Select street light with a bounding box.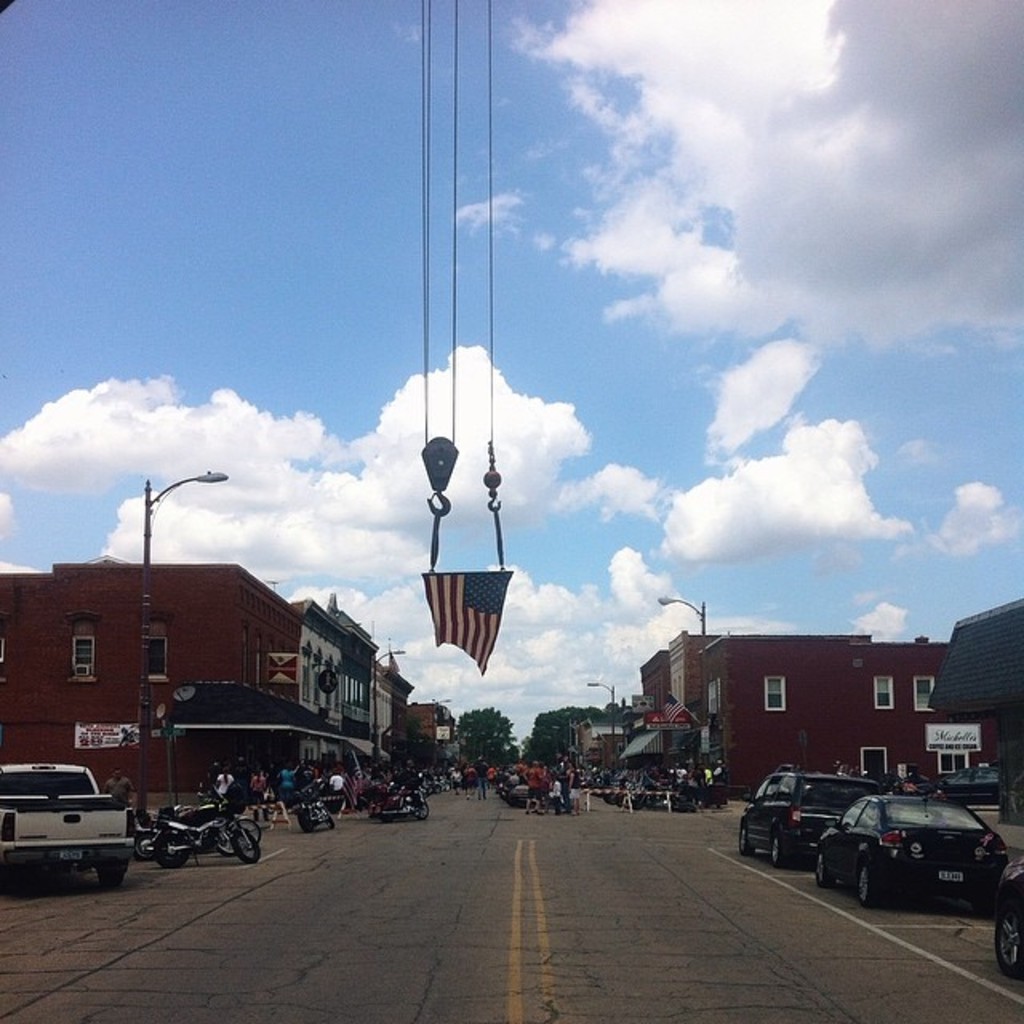
{"left": 373, "top": 638, "right": 410, "bottom": 754}.
